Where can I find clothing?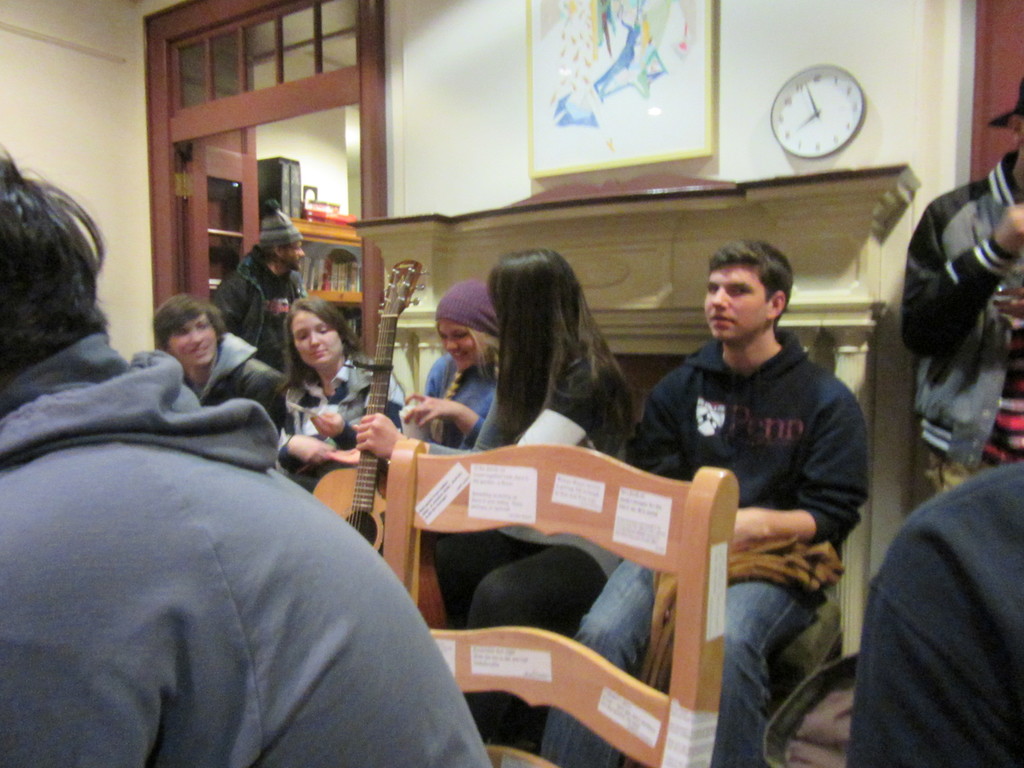
You can find it at pyautogui.locateOnScreen(412, 355, 504, 452).
